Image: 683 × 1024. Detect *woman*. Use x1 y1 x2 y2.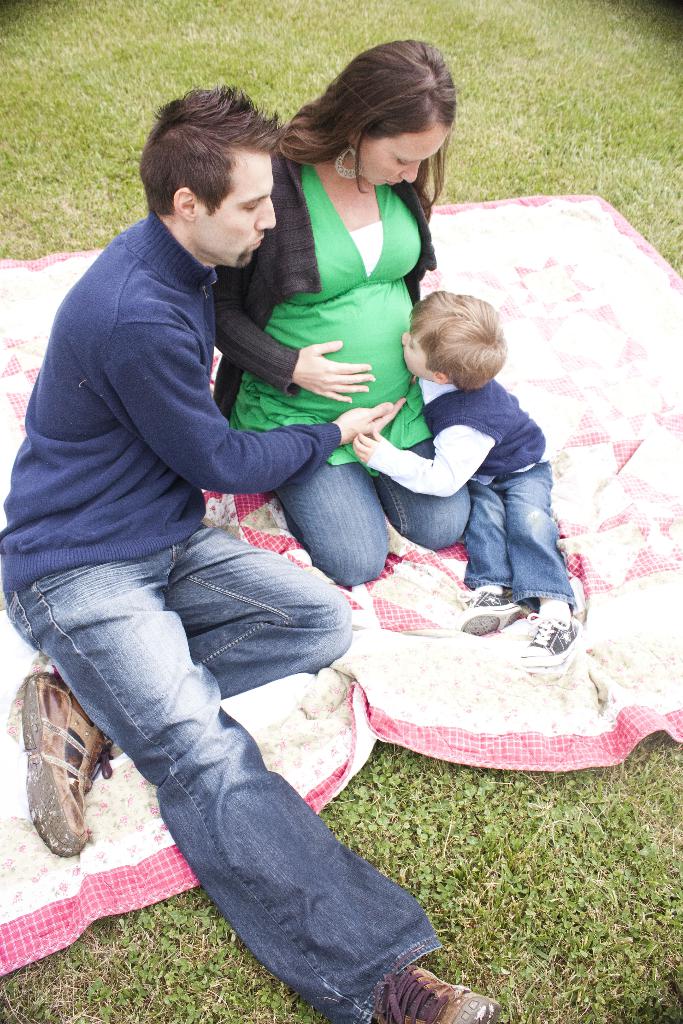
243 41 470 616.
